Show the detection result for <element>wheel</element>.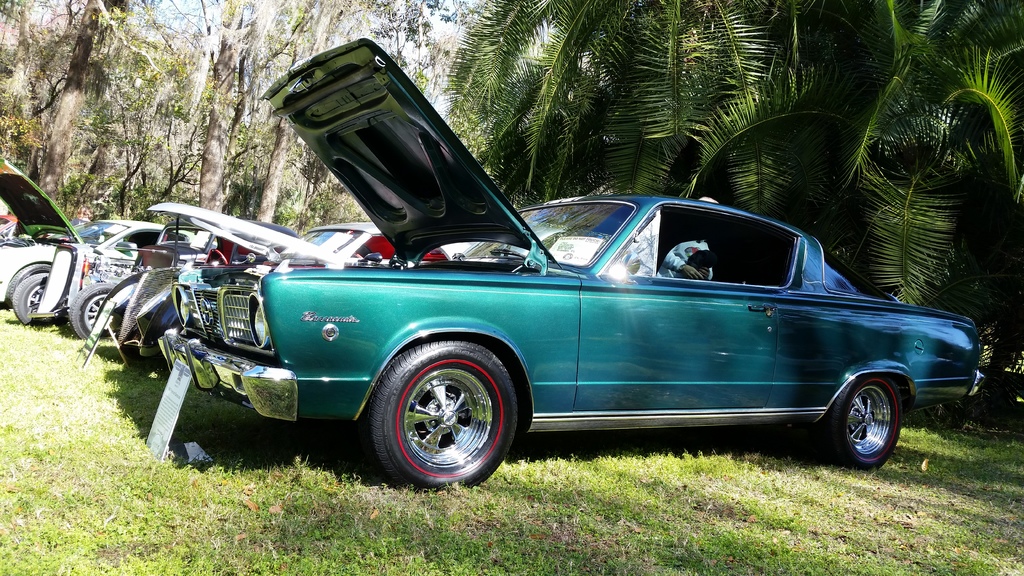
crop(359, 331, 518, 481).
